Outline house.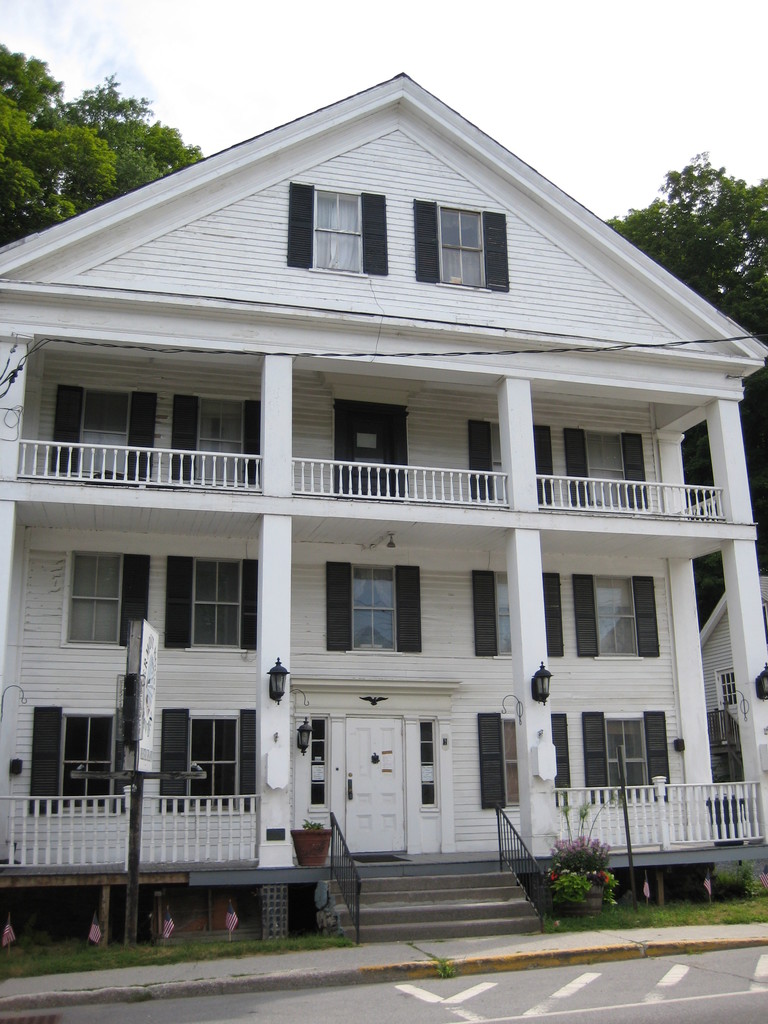
Outline: bbox=[0, 70, 767, 948].
